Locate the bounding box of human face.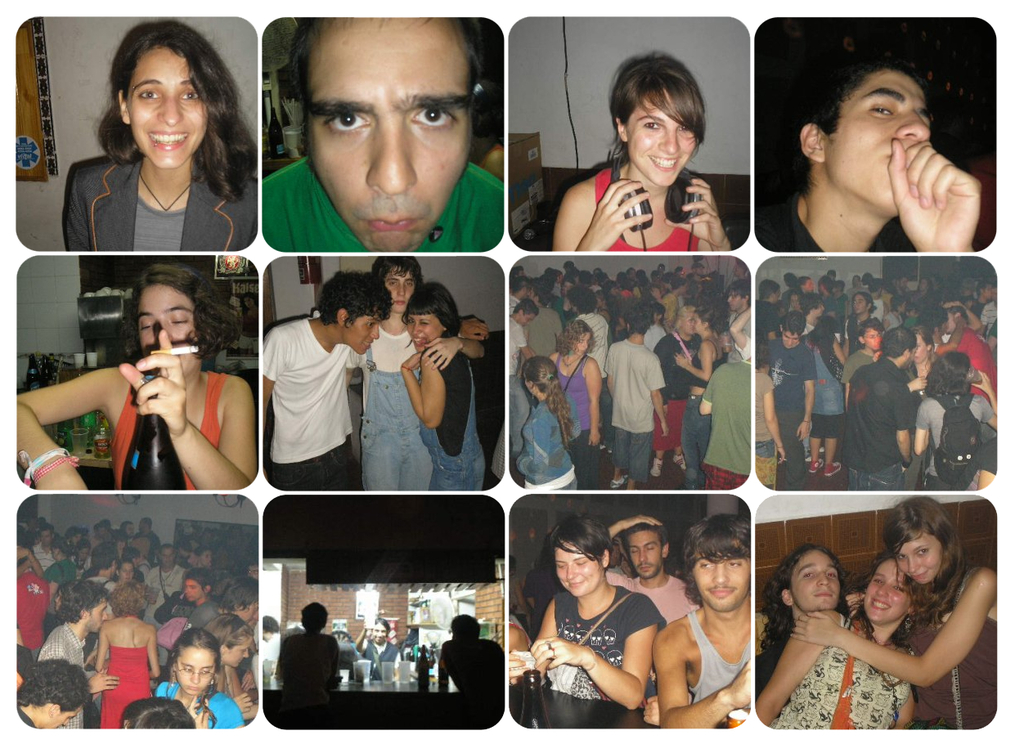
Bounding box: locate(693, 312, 706, 333).
